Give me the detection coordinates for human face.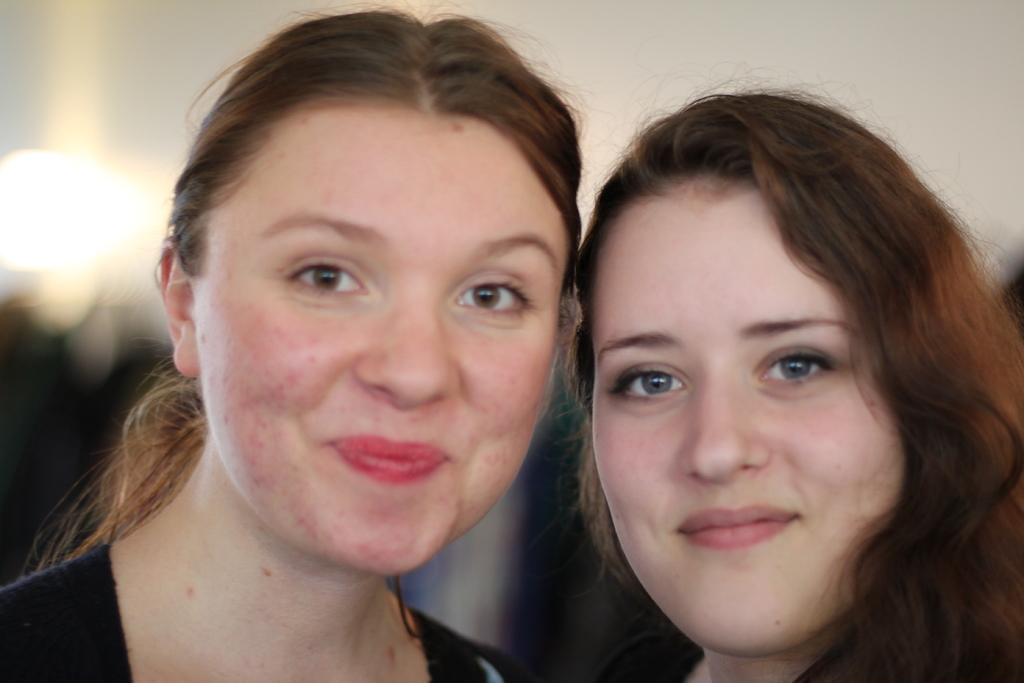
detection(590, 168, 910, 679).
